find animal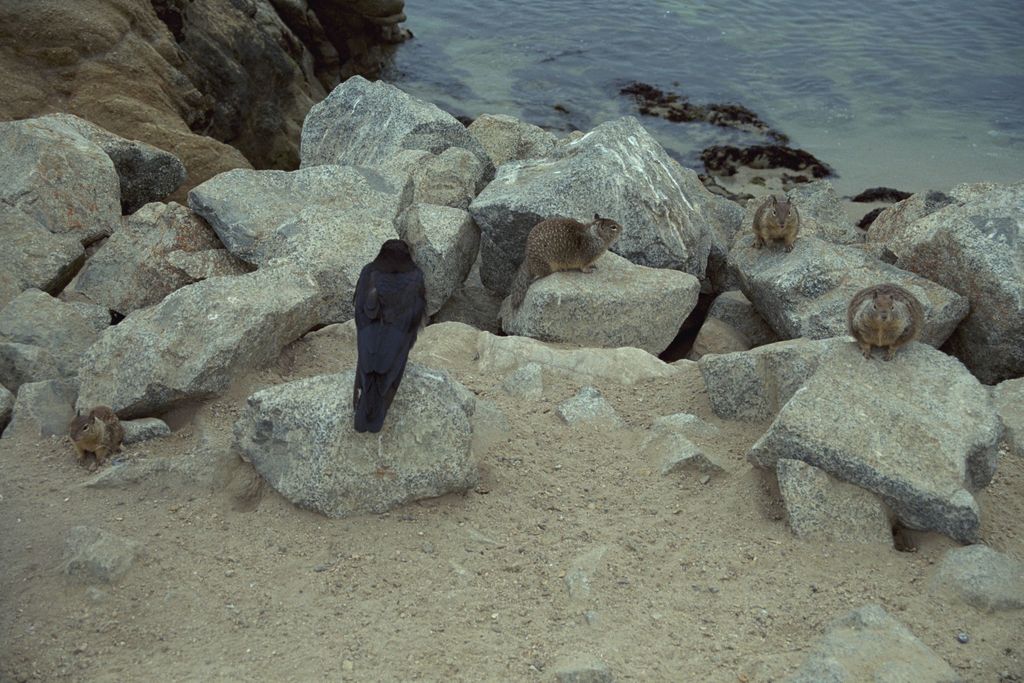
<box>65,404,129,467</box>
